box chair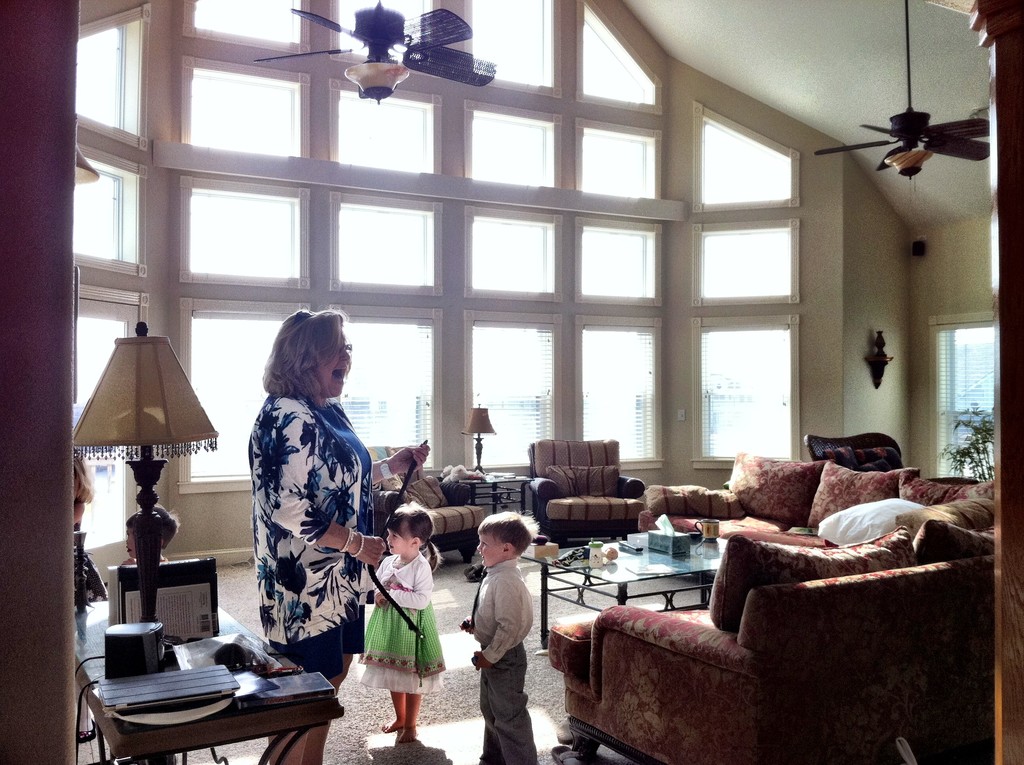
525, 436, 641, 546
